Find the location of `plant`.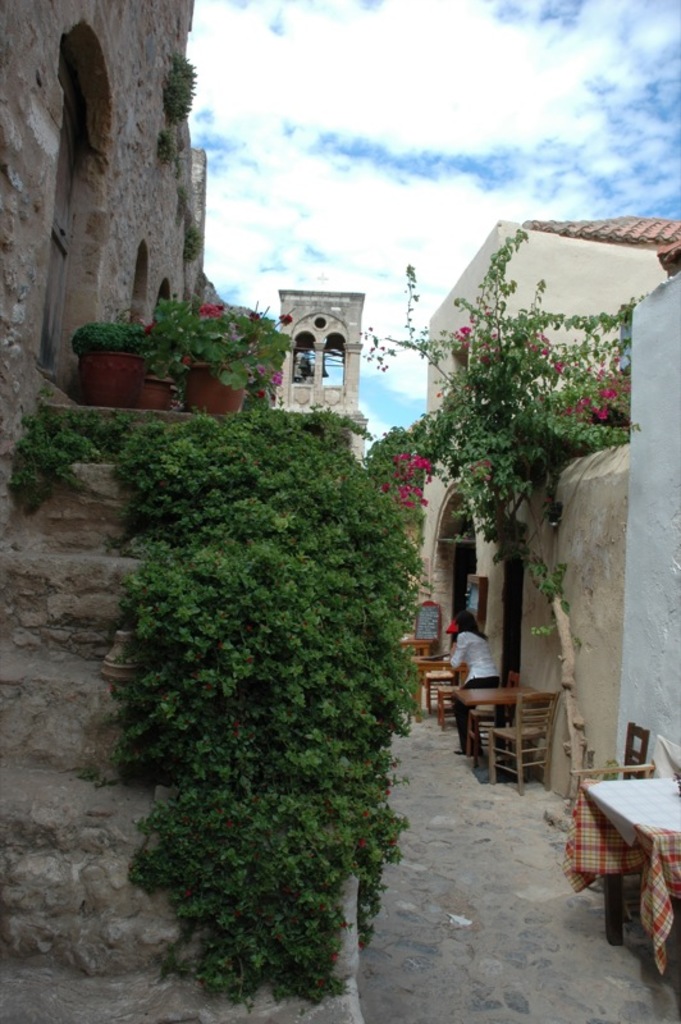
Location: 129,302,297,390.
